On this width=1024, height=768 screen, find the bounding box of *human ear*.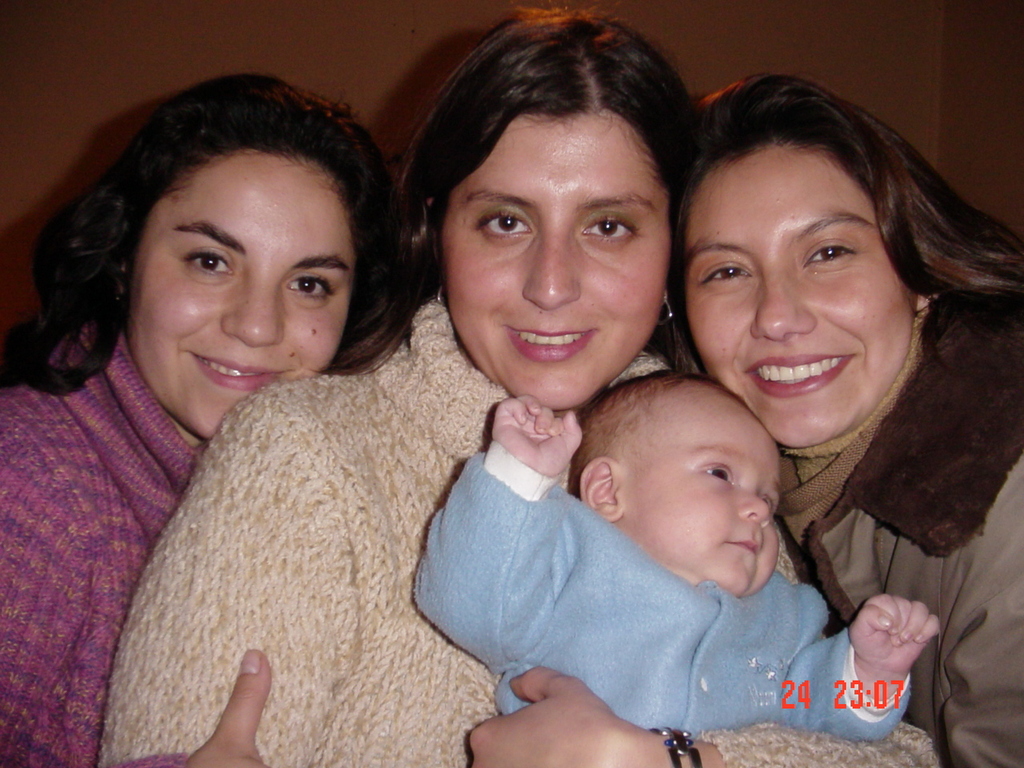
Bounding box: (582, 457, 625, 523).
